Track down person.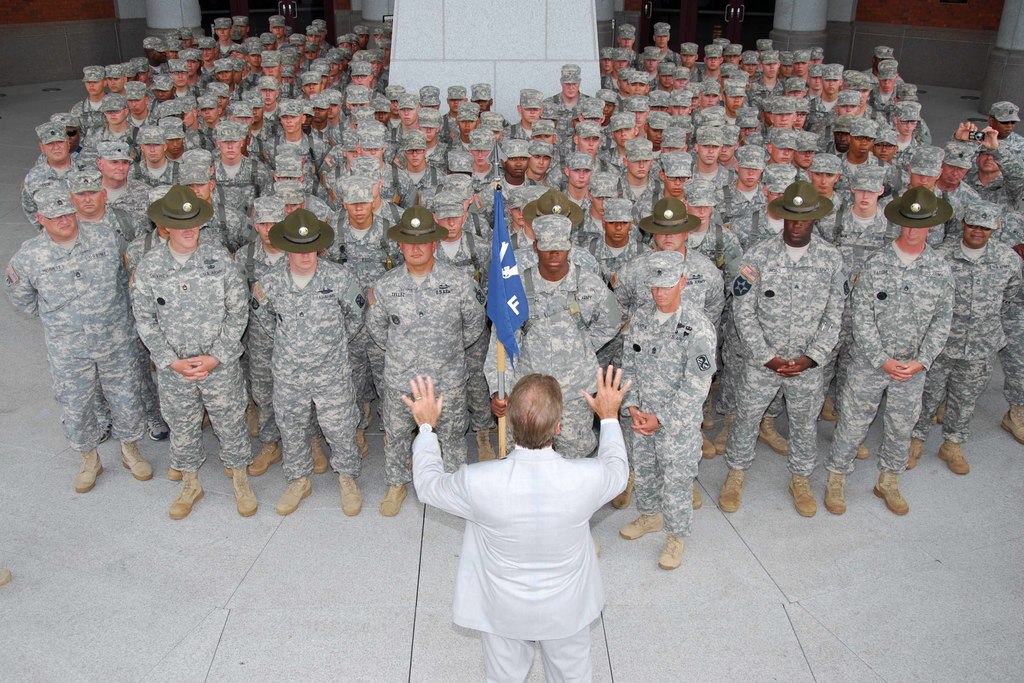
Tracked to 717:137:764:204.
